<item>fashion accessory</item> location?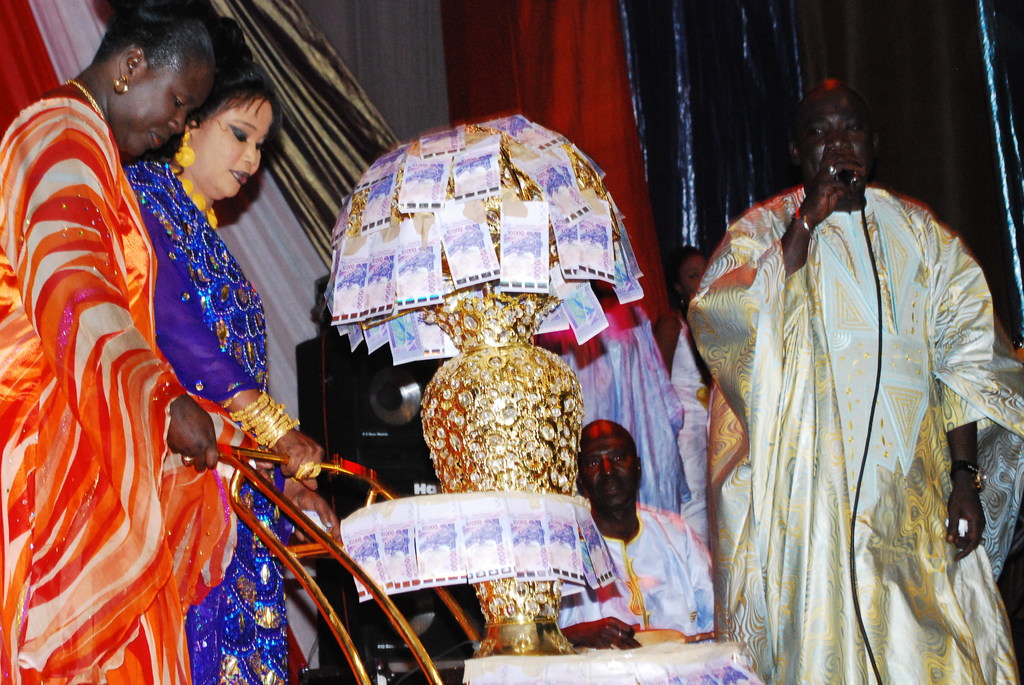
select_region(179, 454, 196, 469)
